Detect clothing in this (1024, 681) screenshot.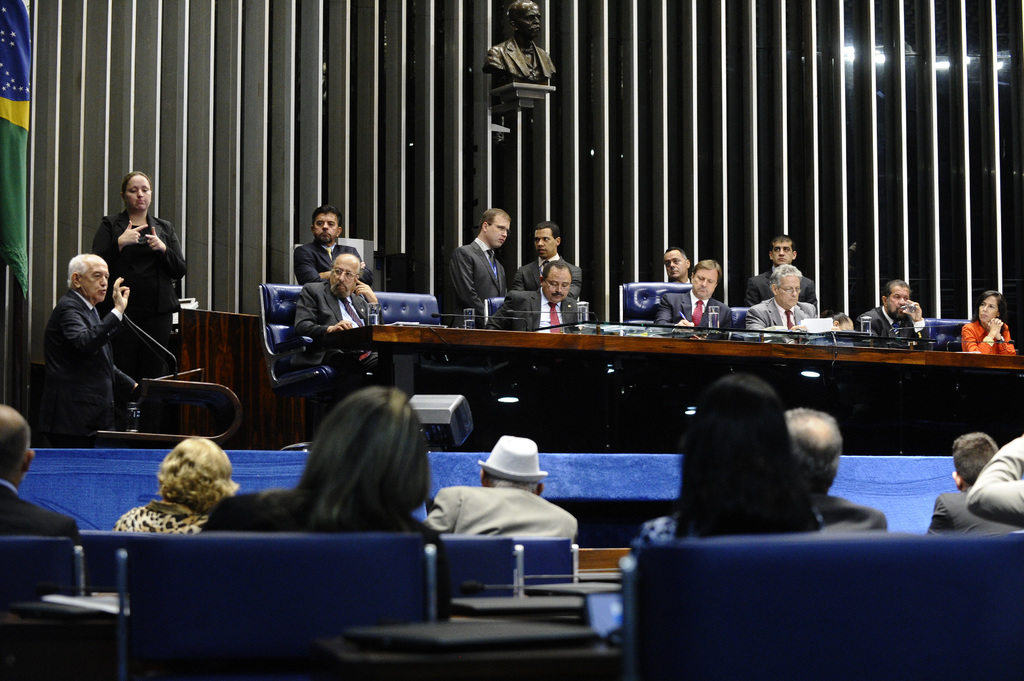
Detection: {"x1": 925, "y1": 483, "x2": 1010, "y2": 534}.
